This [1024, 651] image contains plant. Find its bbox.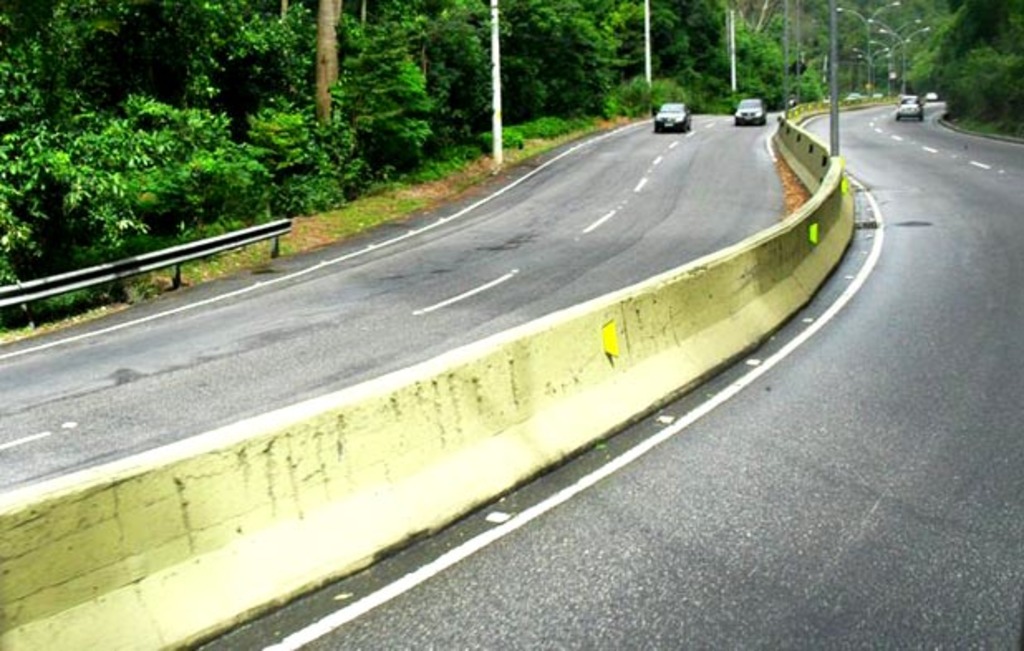
[x1=245, y1=88, x2=373, y2=205].
